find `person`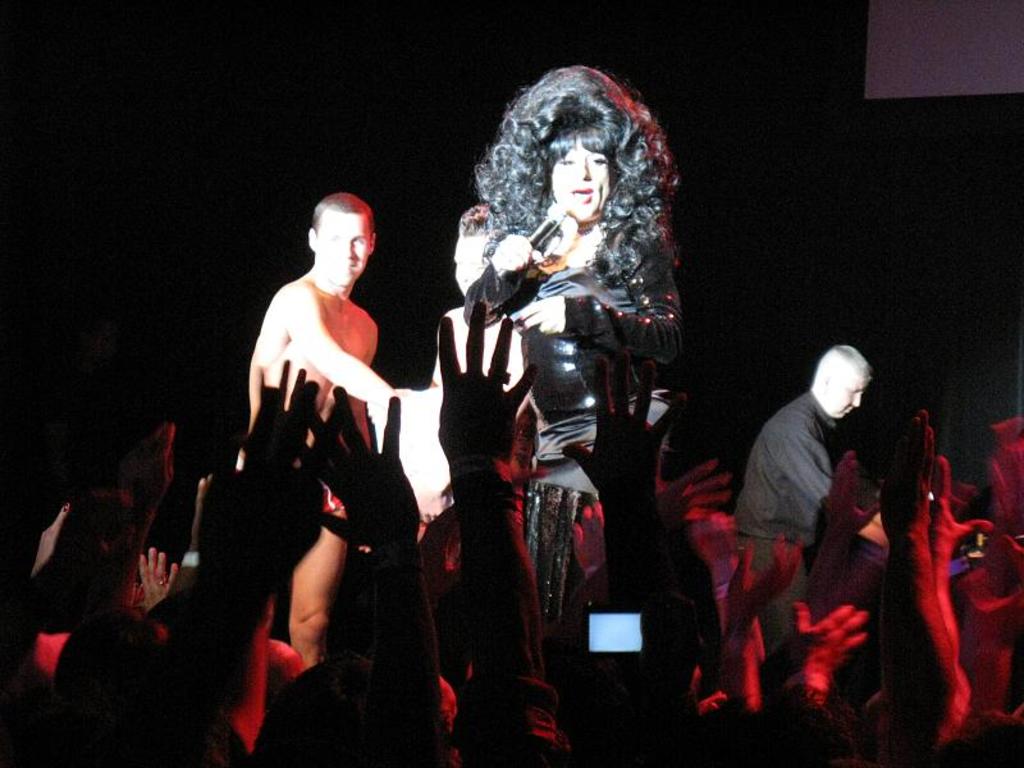
[723, 344, 891, 659]
